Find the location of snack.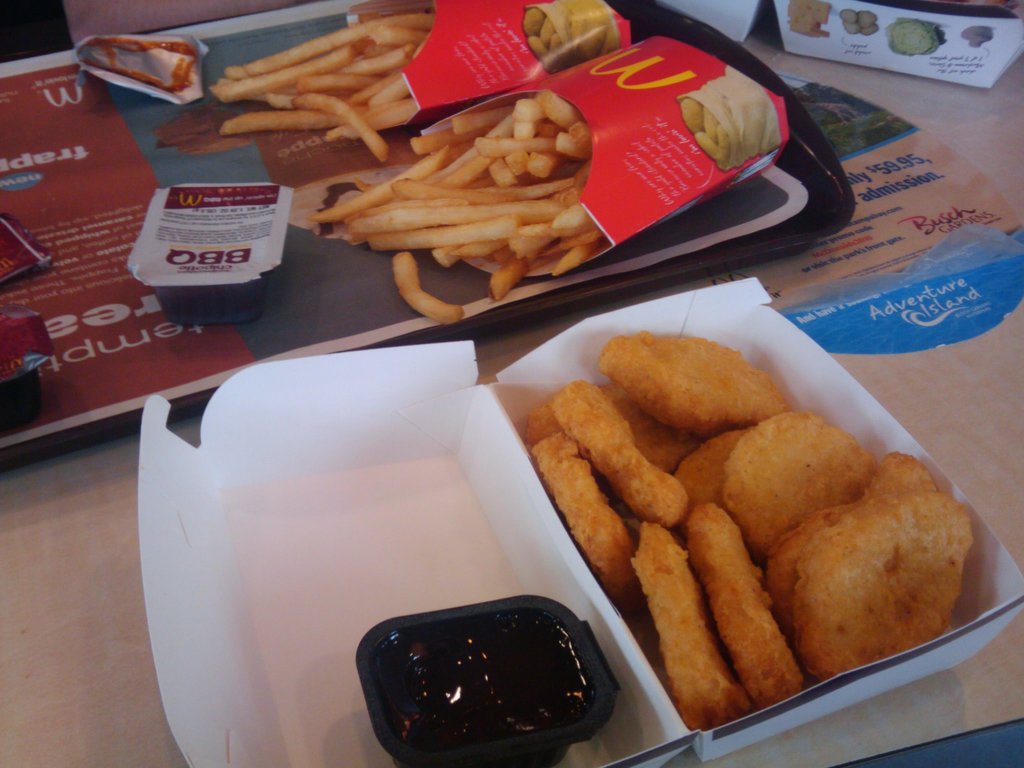
Location: rect(776, 480, 972, 673).
